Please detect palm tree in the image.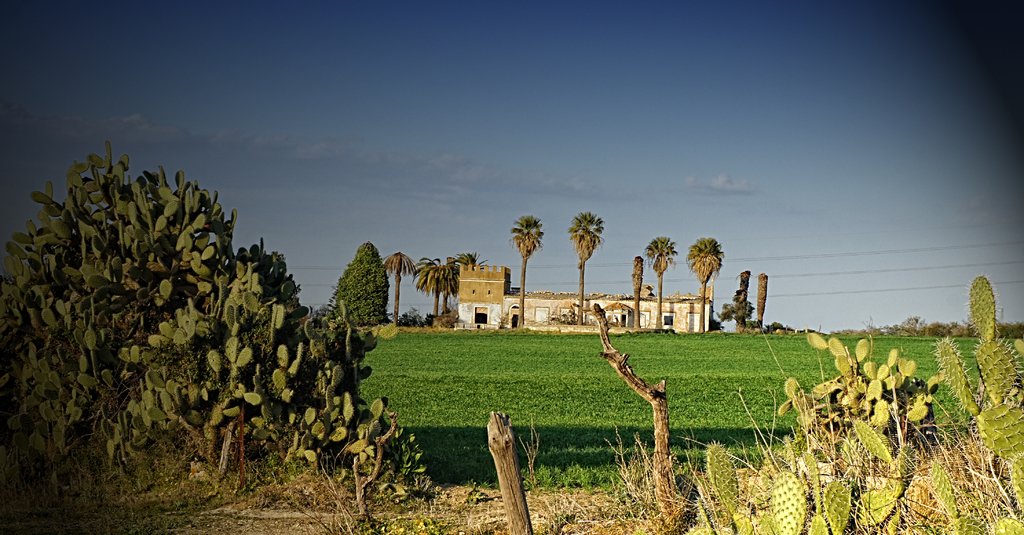
413, 249, 445, 310.
